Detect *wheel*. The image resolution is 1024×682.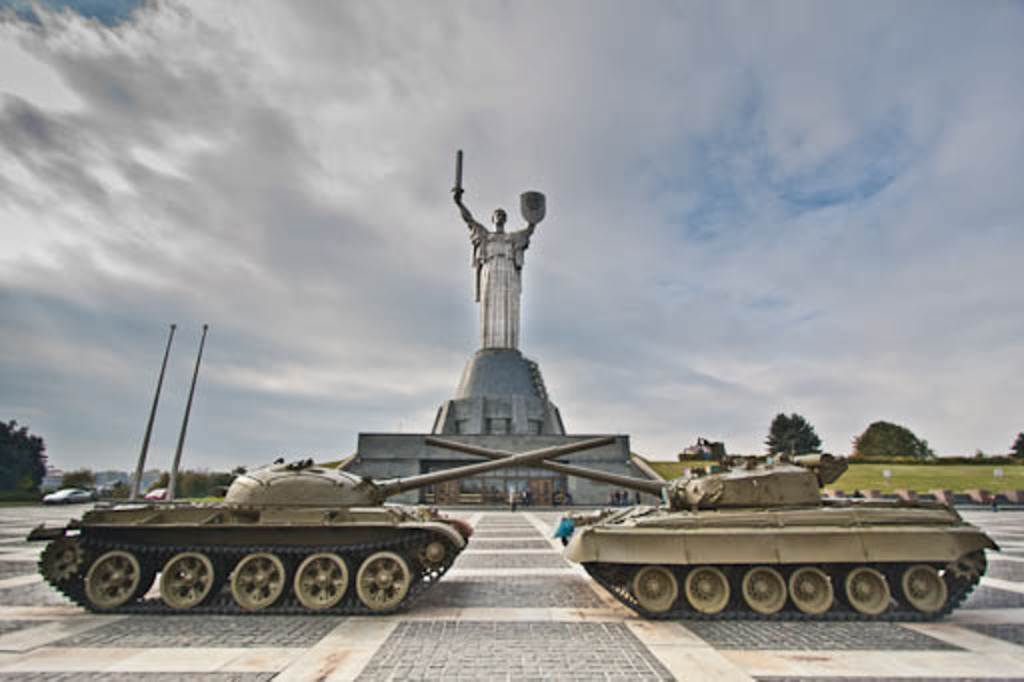
78/552/144/610.
